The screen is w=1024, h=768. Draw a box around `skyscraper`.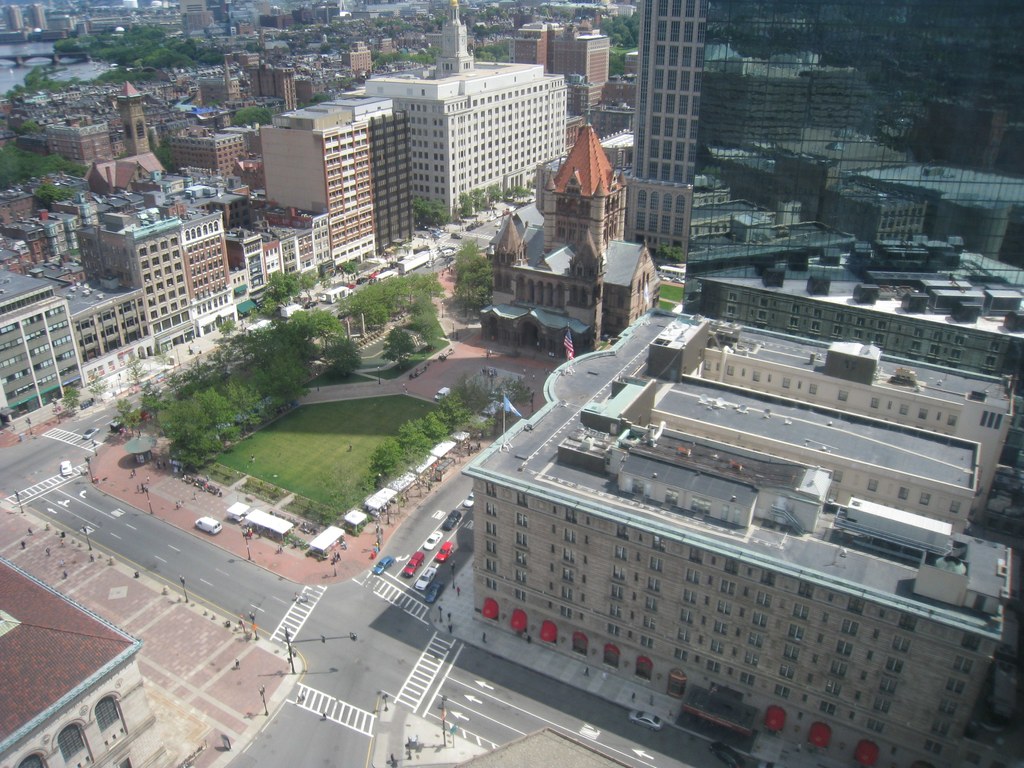
x1=616, y1=0, x2=1023, y2=301.
